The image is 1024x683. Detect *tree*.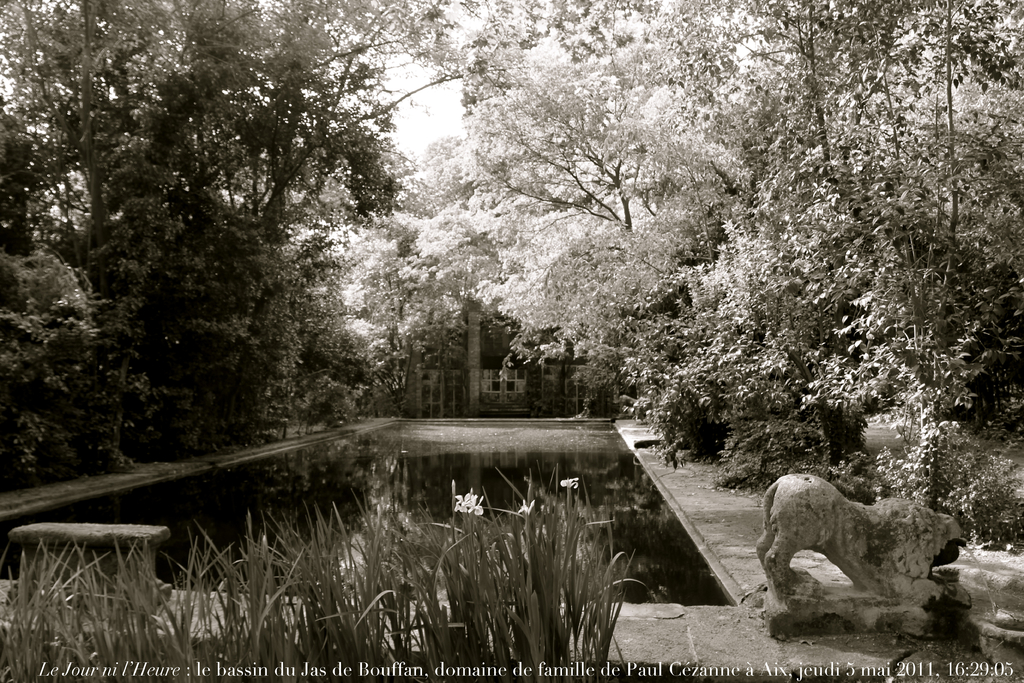
Detection: bbox(0, 0, 483, 498).
